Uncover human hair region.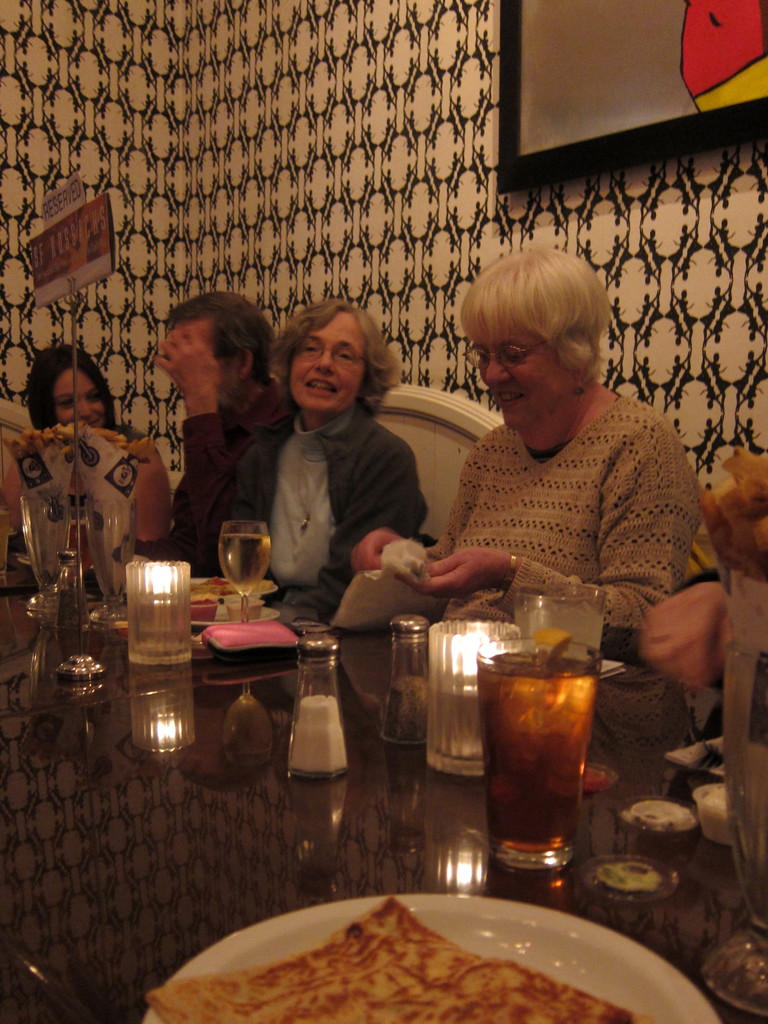
Uncovered: crop(460, 240, 614, 411).
